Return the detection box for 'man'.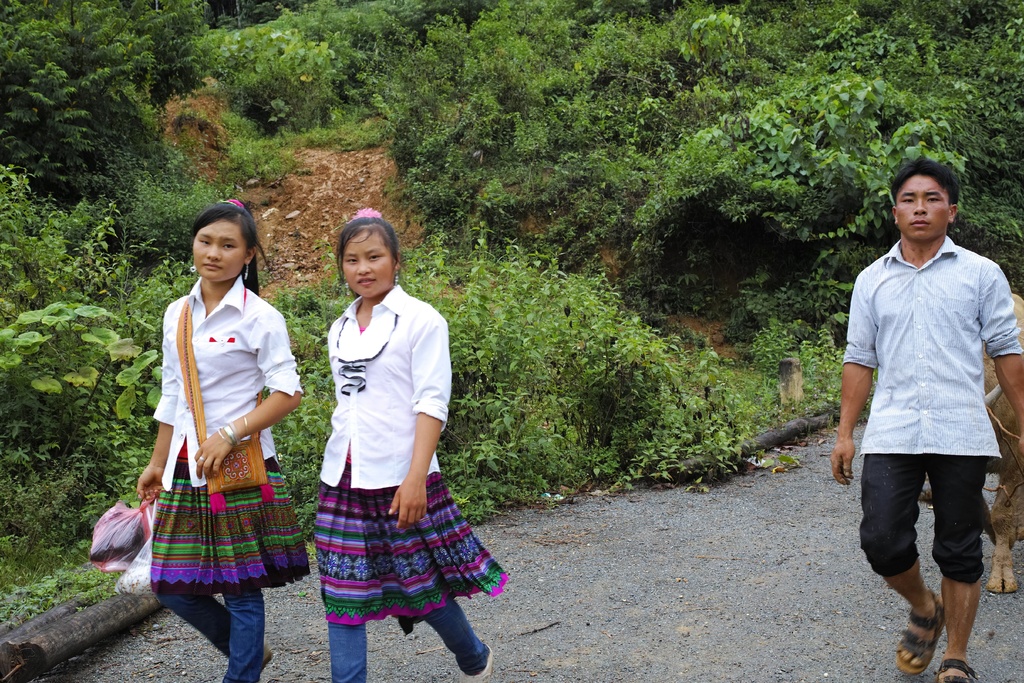
bbox=[839, 142, 1009, 667].
